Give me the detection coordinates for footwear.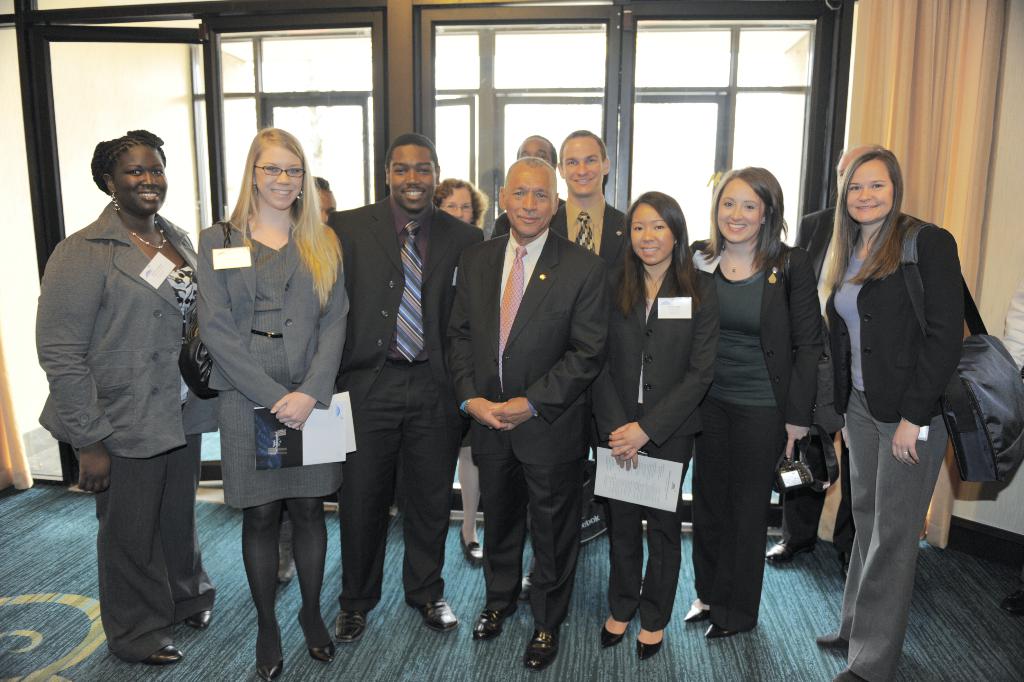
473, 612, 512, 641.
